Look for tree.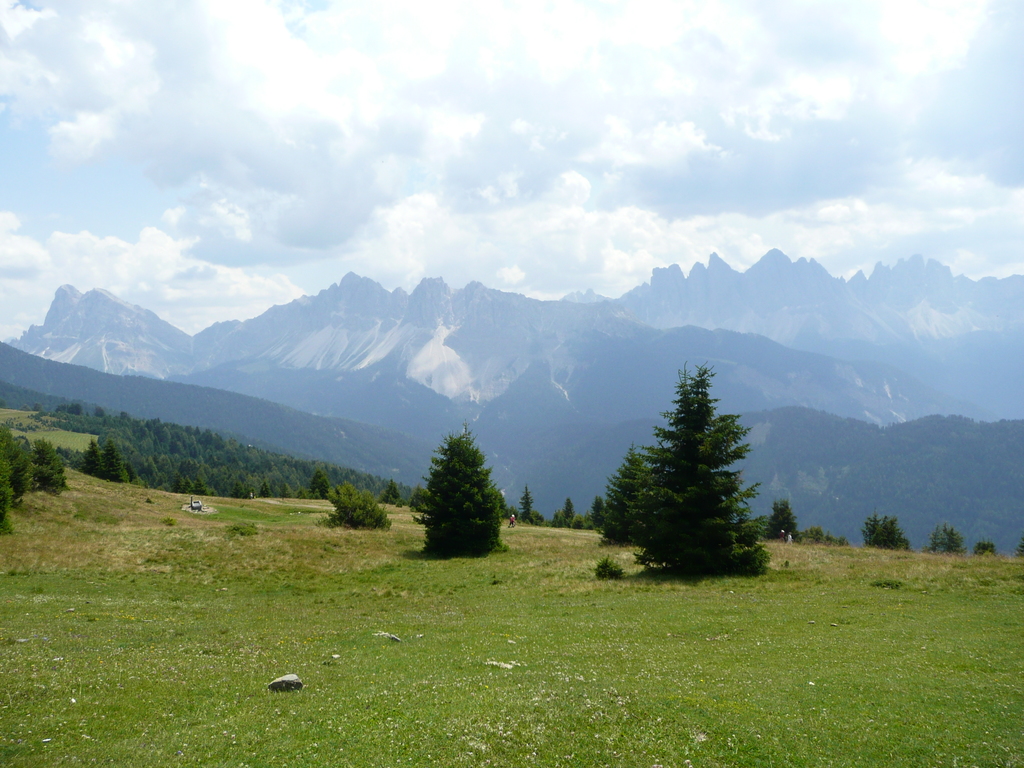
Found: [x1=550, y1=498, x2=579, y2=528].
